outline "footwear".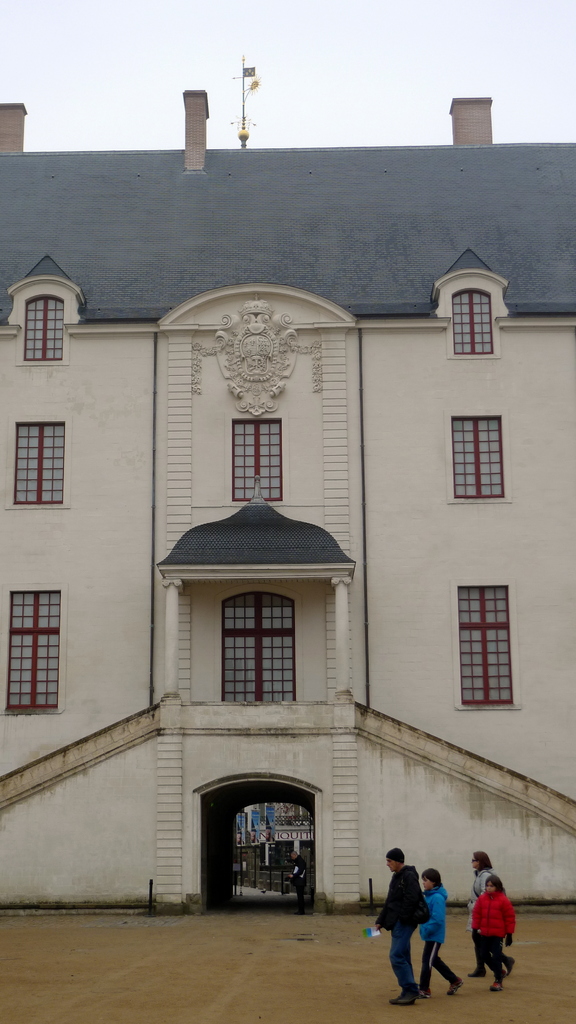
Outline: 469/965/490/977.
